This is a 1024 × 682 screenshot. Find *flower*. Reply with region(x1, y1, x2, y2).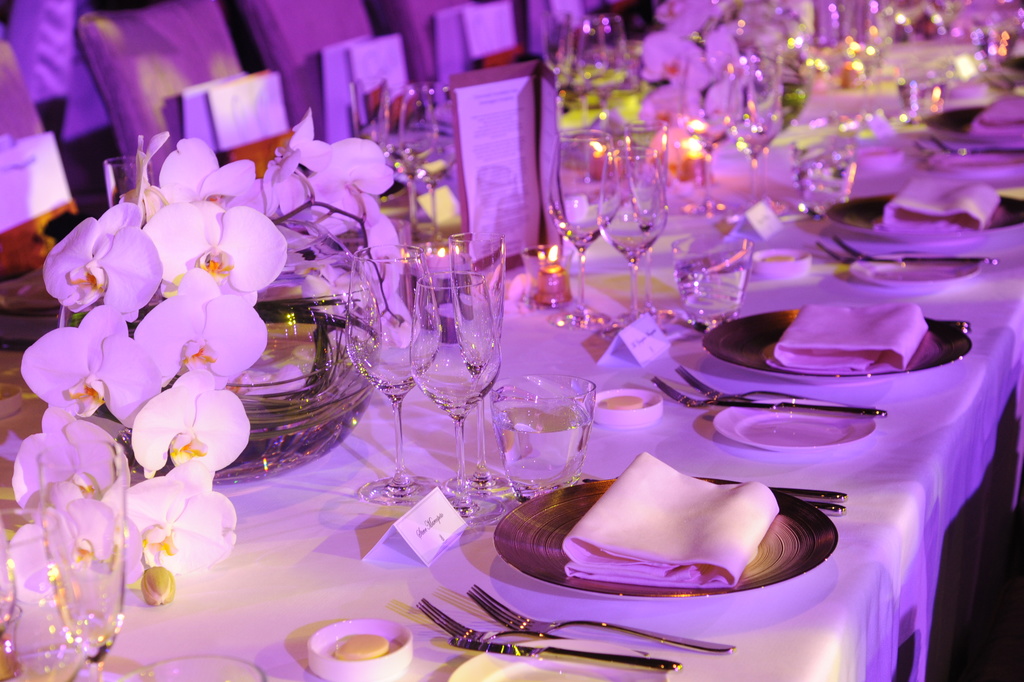
region(8, 410, 136, 501).
